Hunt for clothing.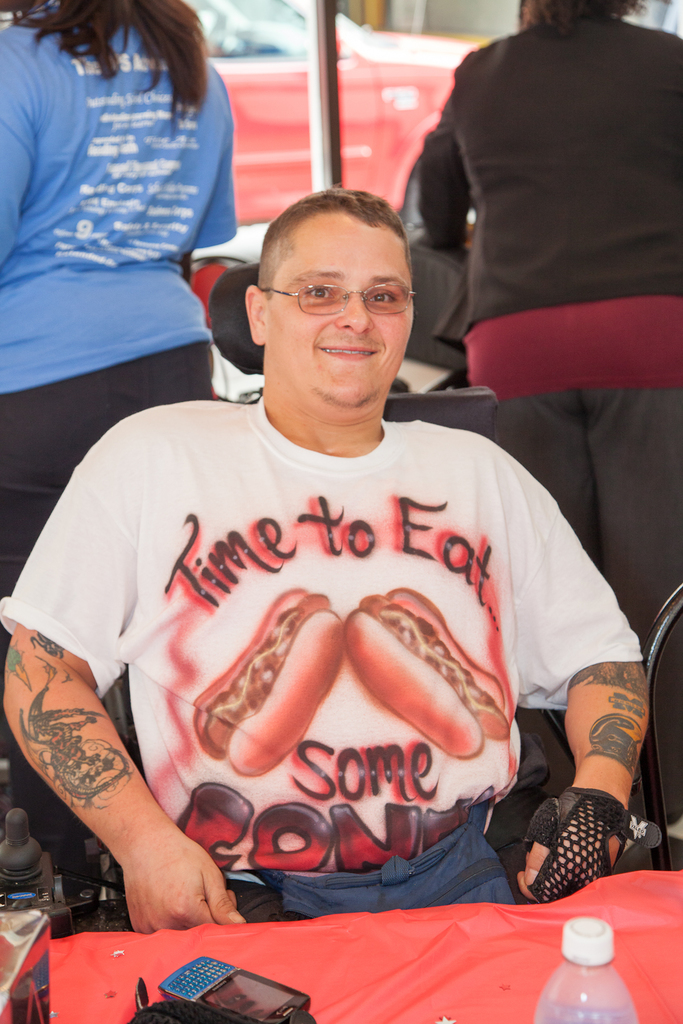
Hunted down at locate(49, 300, 609, 920).
